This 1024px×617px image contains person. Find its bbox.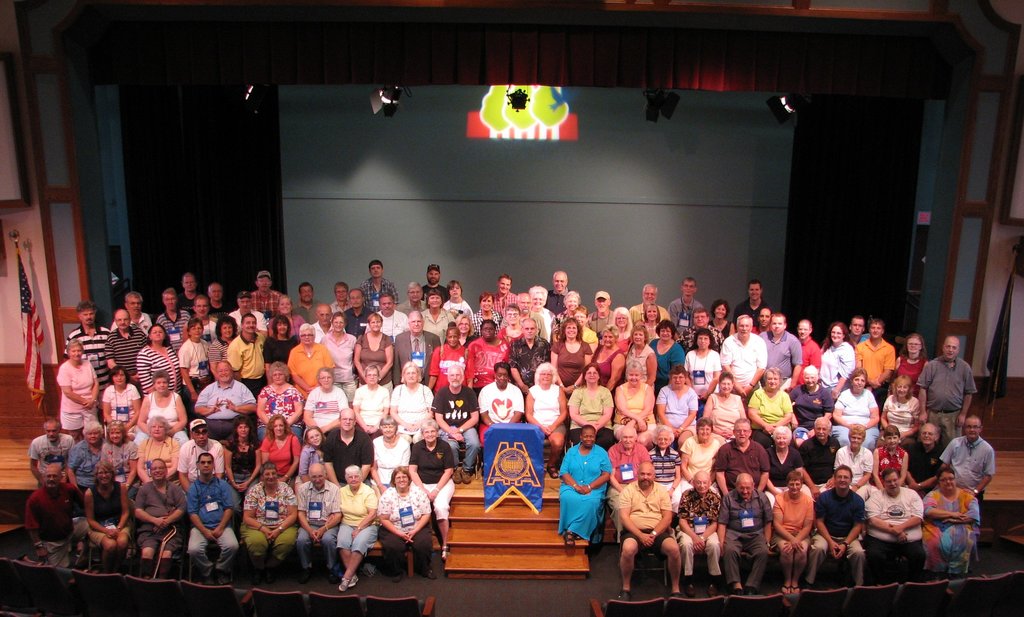
685, 329, 721, 404.
